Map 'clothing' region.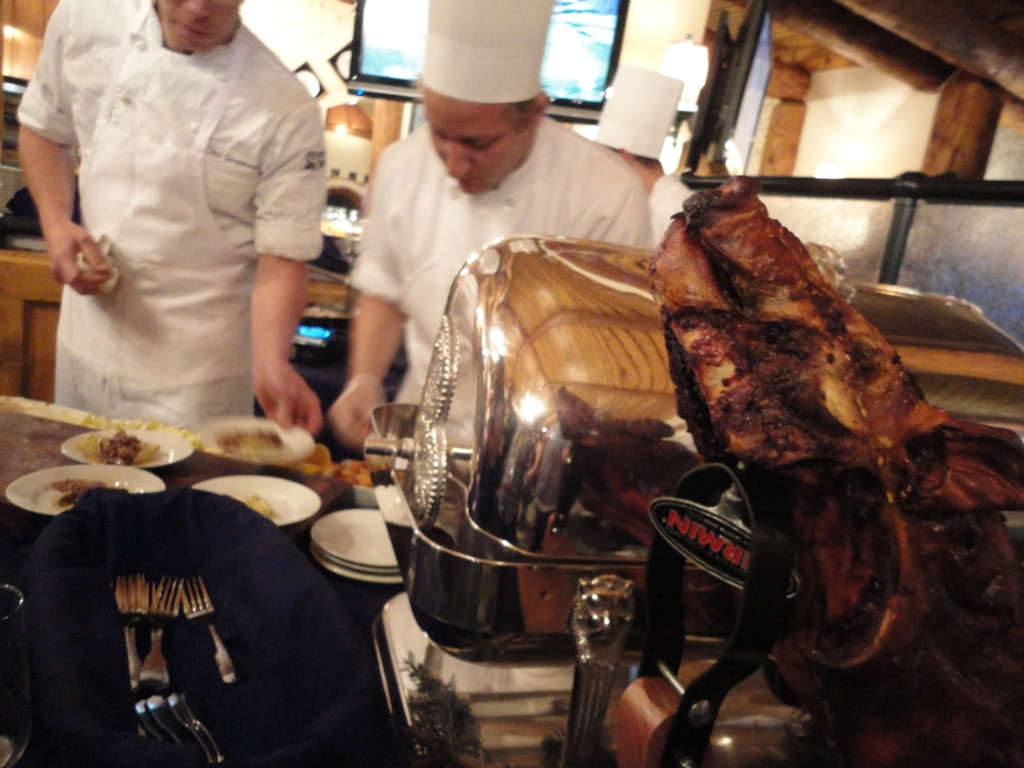
Mapped to x1=344 y1=114 x2=656 y2=473.
